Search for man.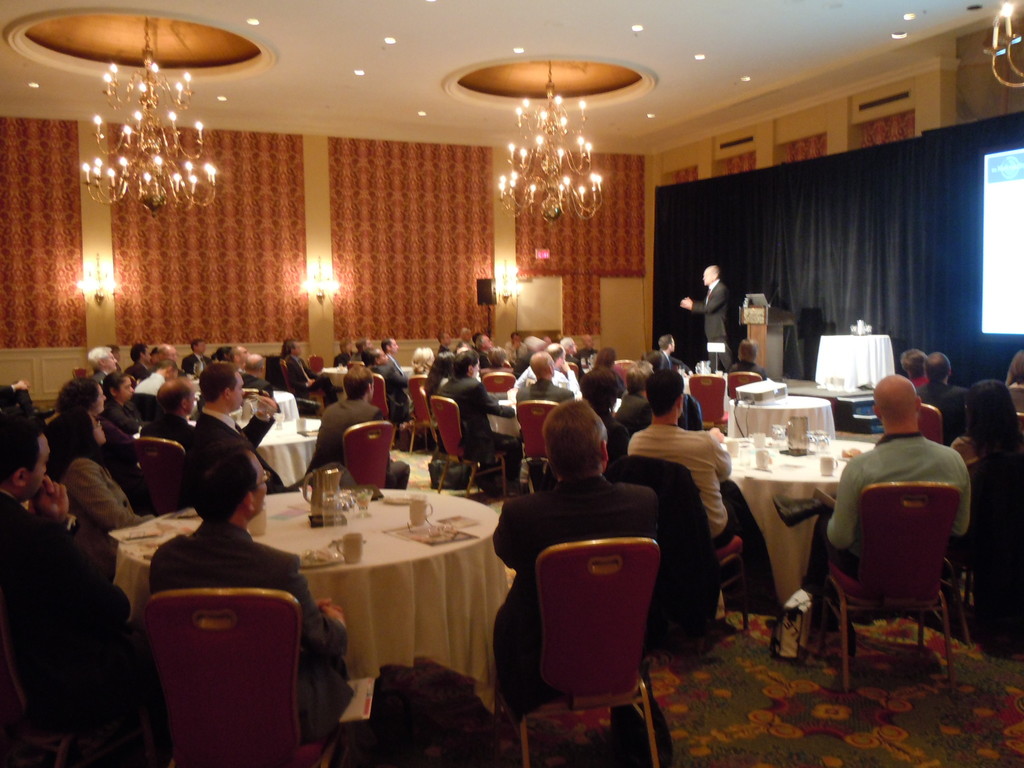
Found at <region>655, 338, 688, 375</region>.
